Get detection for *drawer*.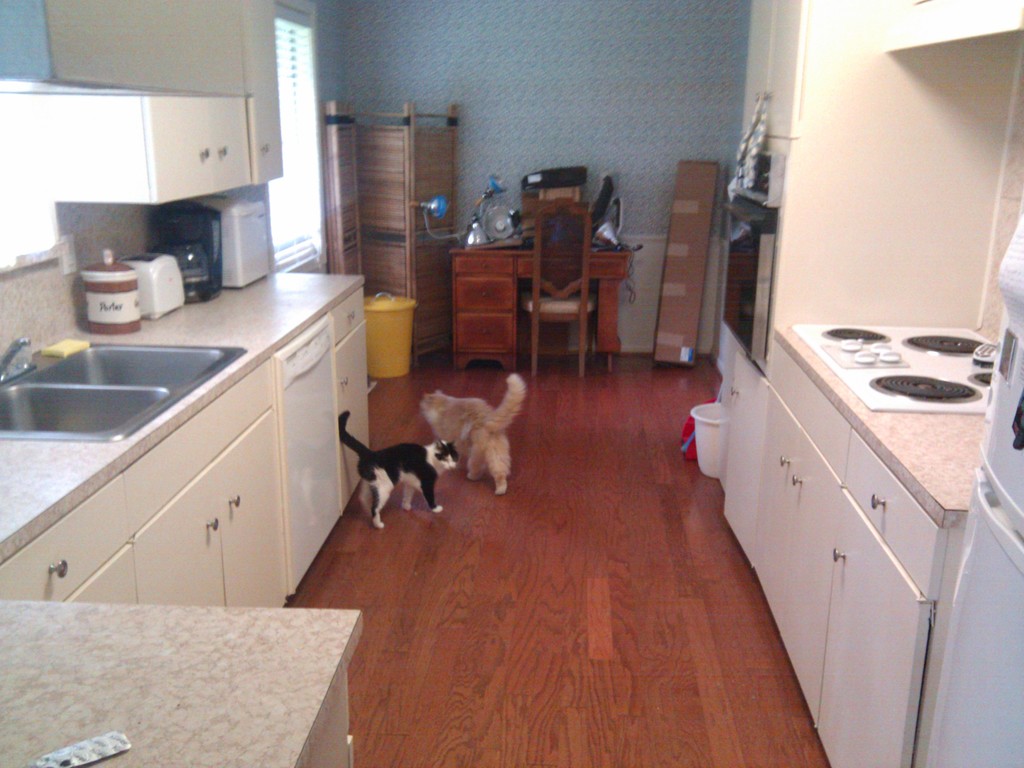
Detection: Rect(1, 471, 133, 598).
